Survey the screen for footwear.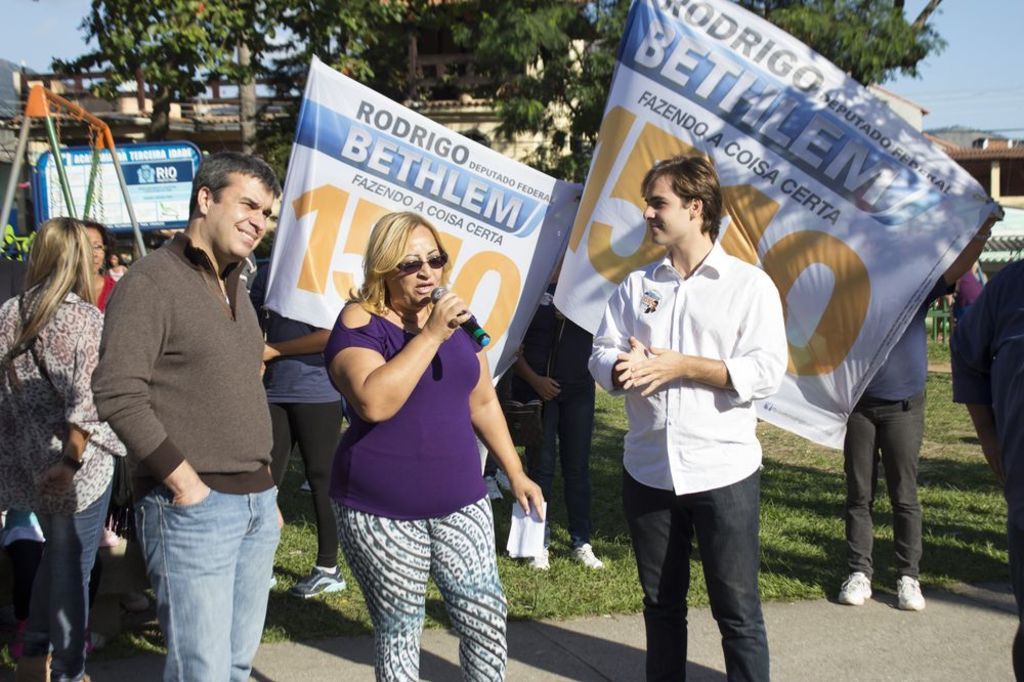
Survey found: 895 569 930 612.
